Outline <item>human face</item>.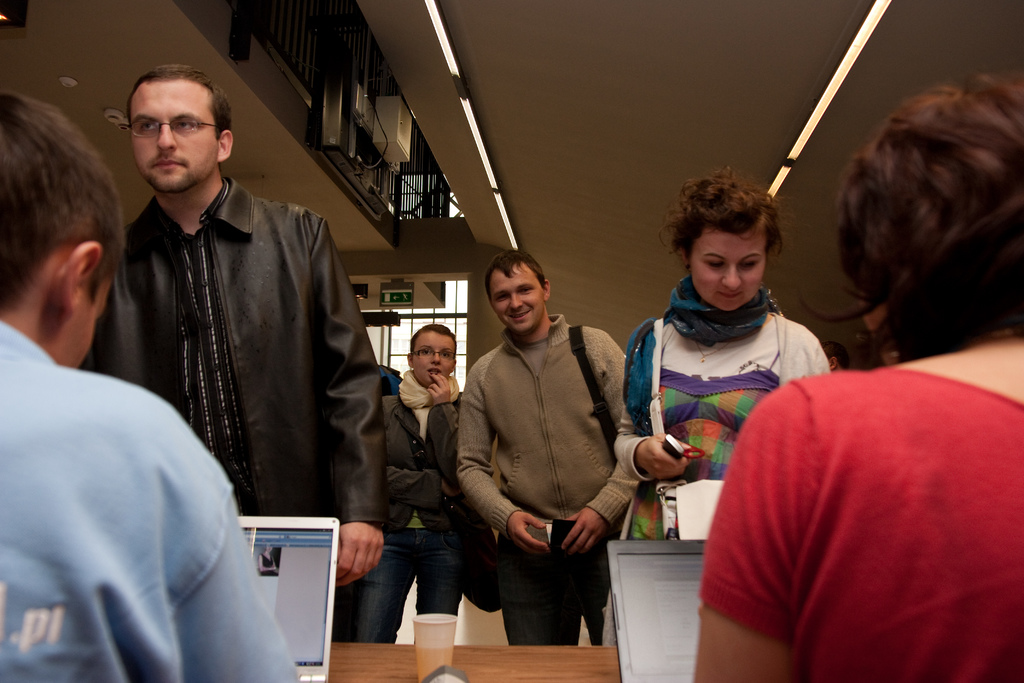
Outline: Rect(56, 283, 109, 368).
